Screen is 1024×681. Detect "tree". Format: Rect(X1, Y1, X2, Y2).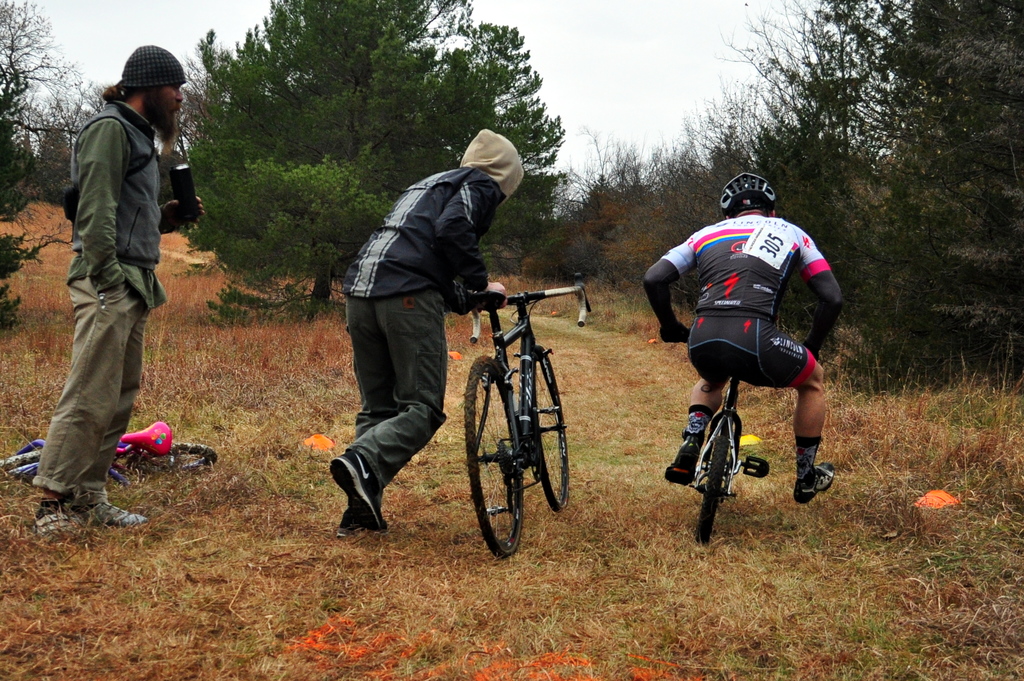
Rect(181, 0, 562, 303).
